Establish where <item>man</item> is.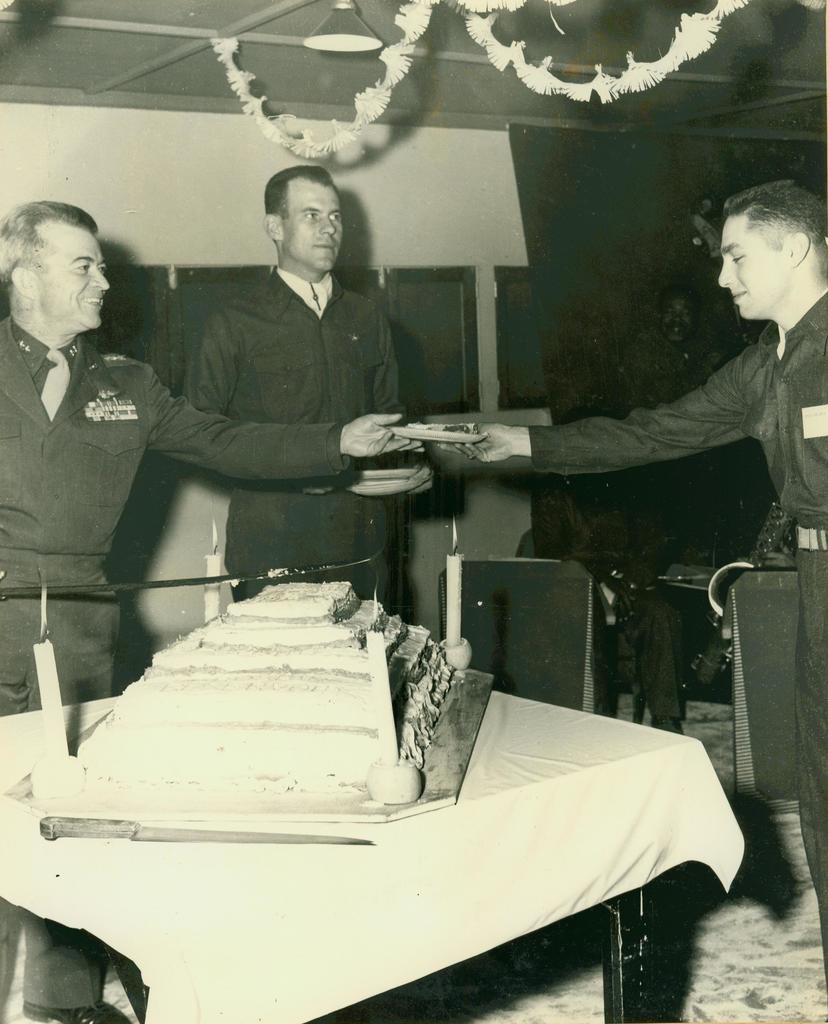
Established at (457, 183, 827, 979).
